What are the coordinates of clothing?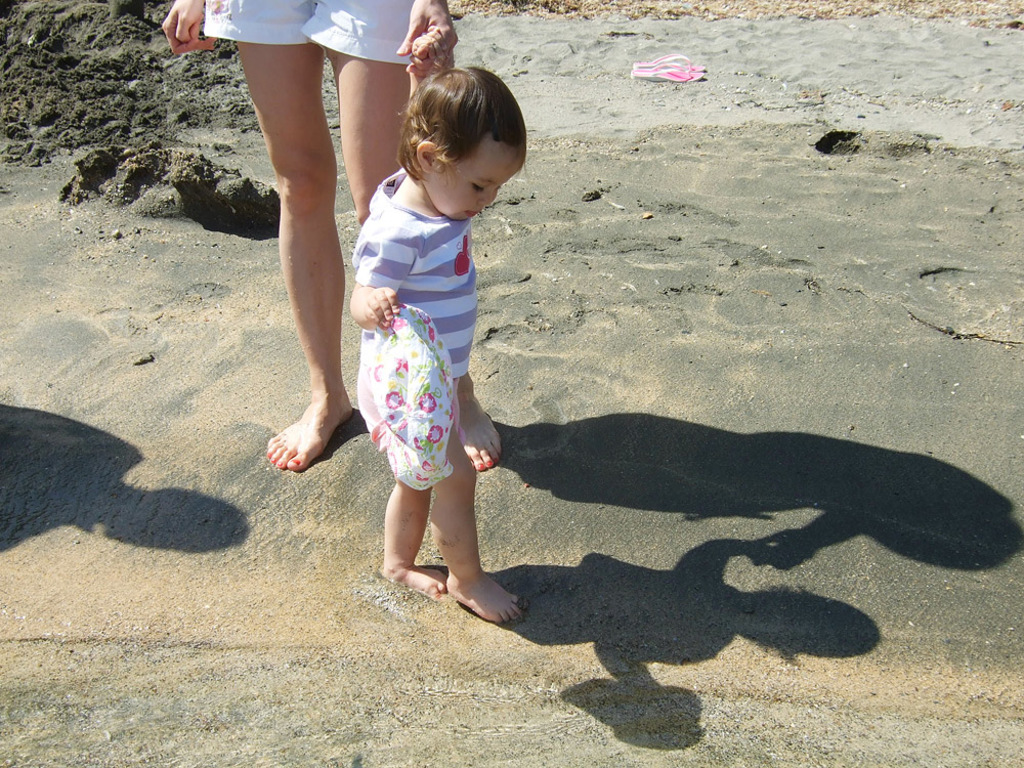
[345, 168, 477, 382].
